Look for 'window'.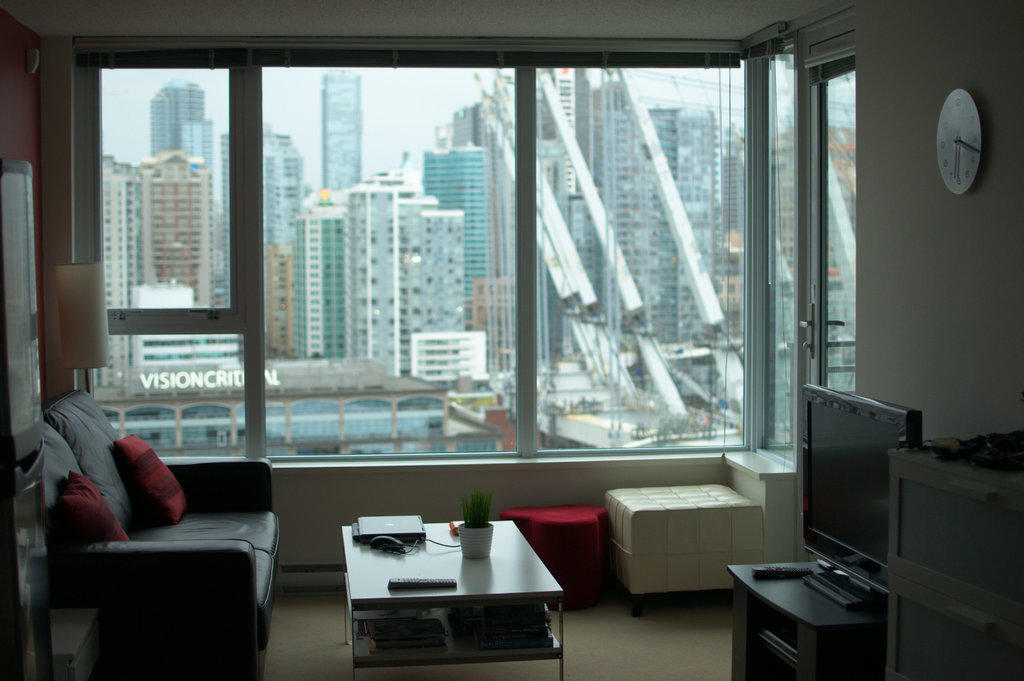
Found: crop(803, 67, 865, 390).
